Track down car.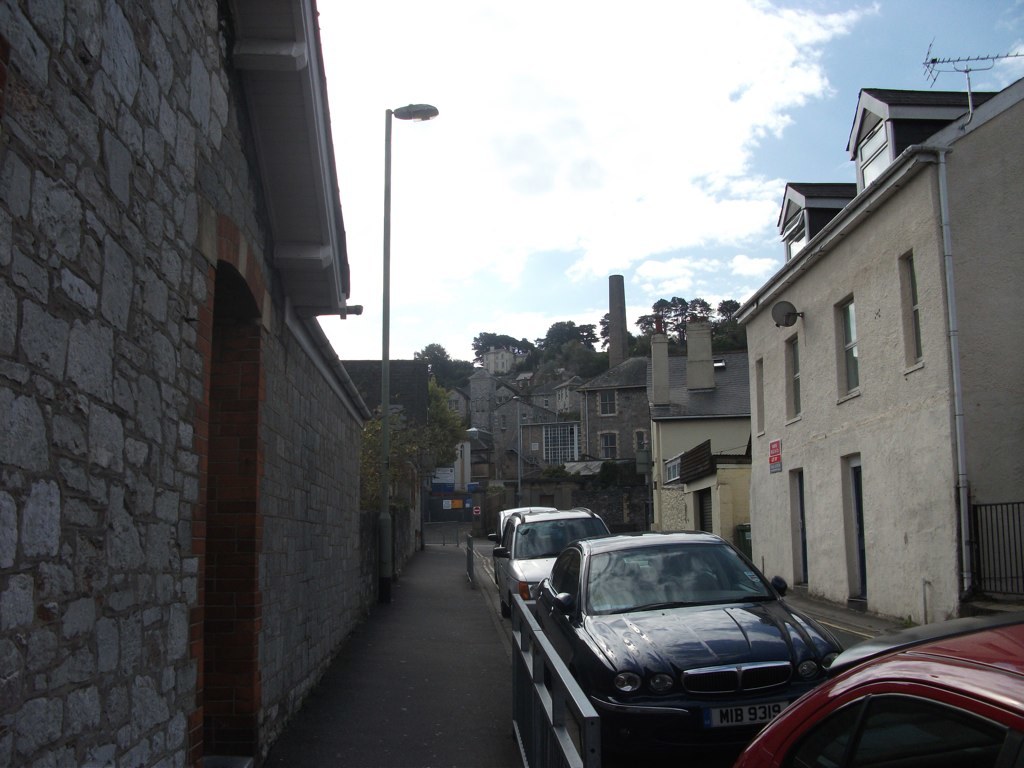
Tracked to <region>491, 505, 563, 551</region>.
